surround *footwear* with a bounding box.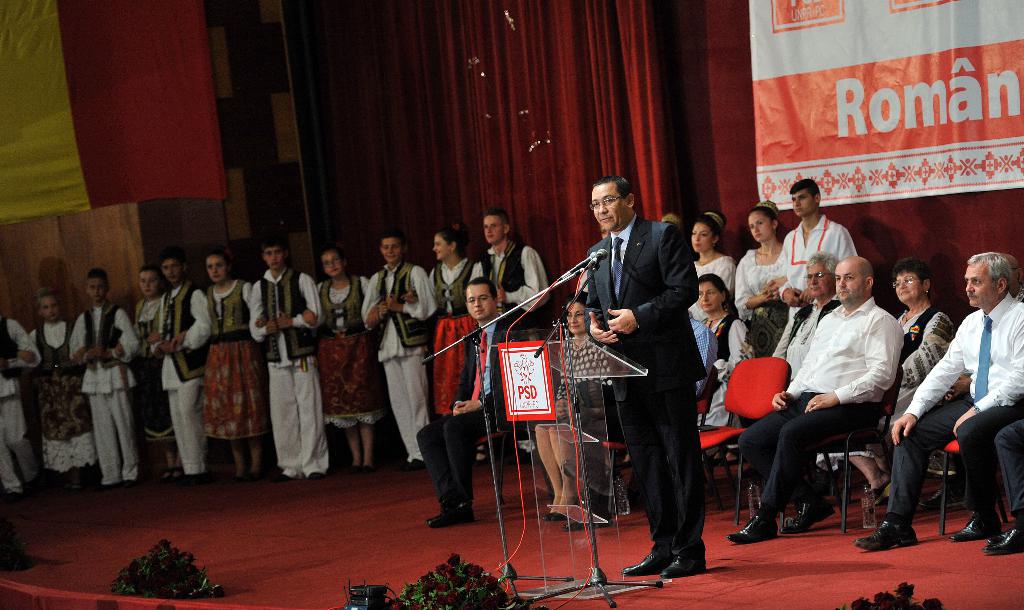
x1=427, y1=504, x2=474, y2=529.
